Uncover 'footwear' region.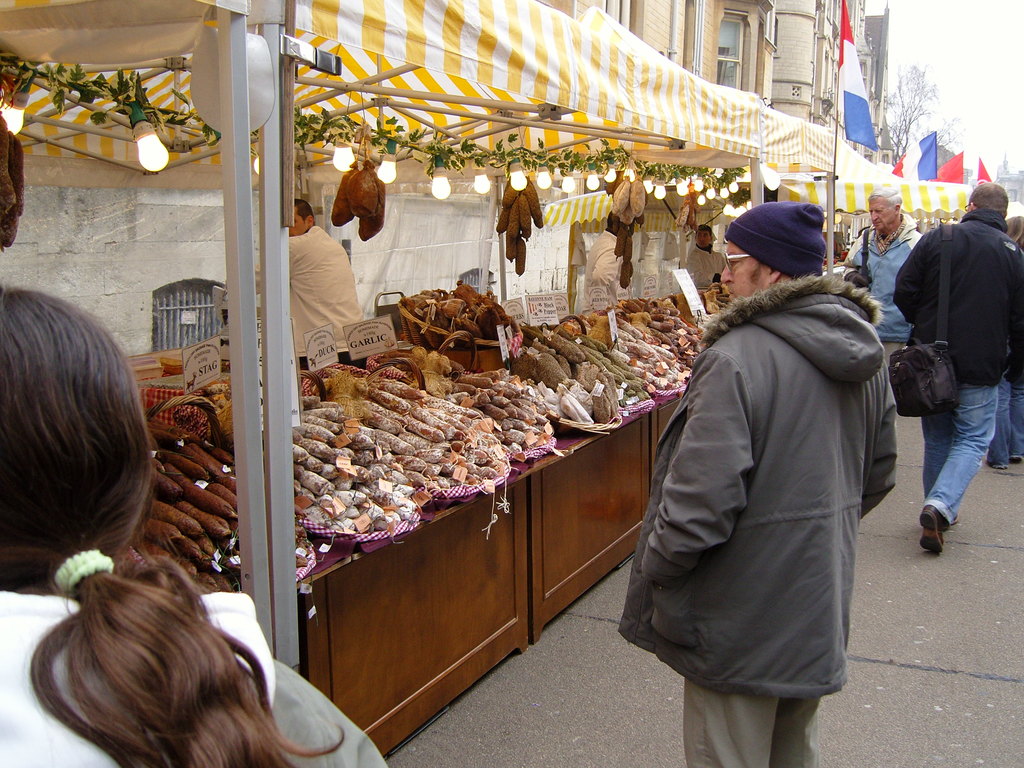
Uncovered: locate(916, 504, 945, 554).
